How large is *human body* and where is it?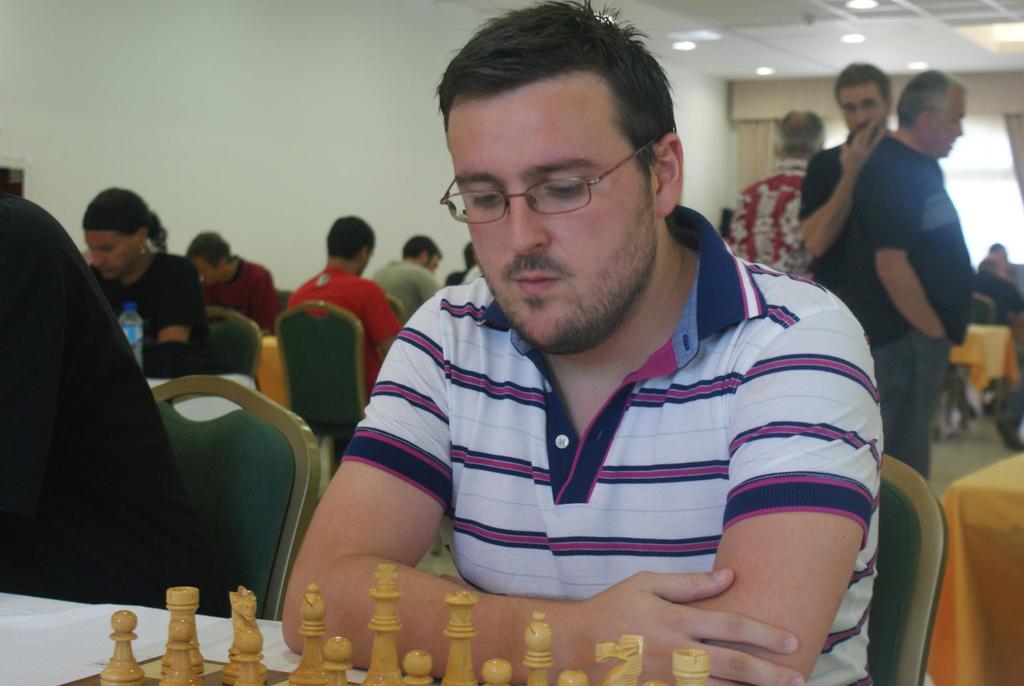
Bounding box: box=[856, 129, 984, 482].
